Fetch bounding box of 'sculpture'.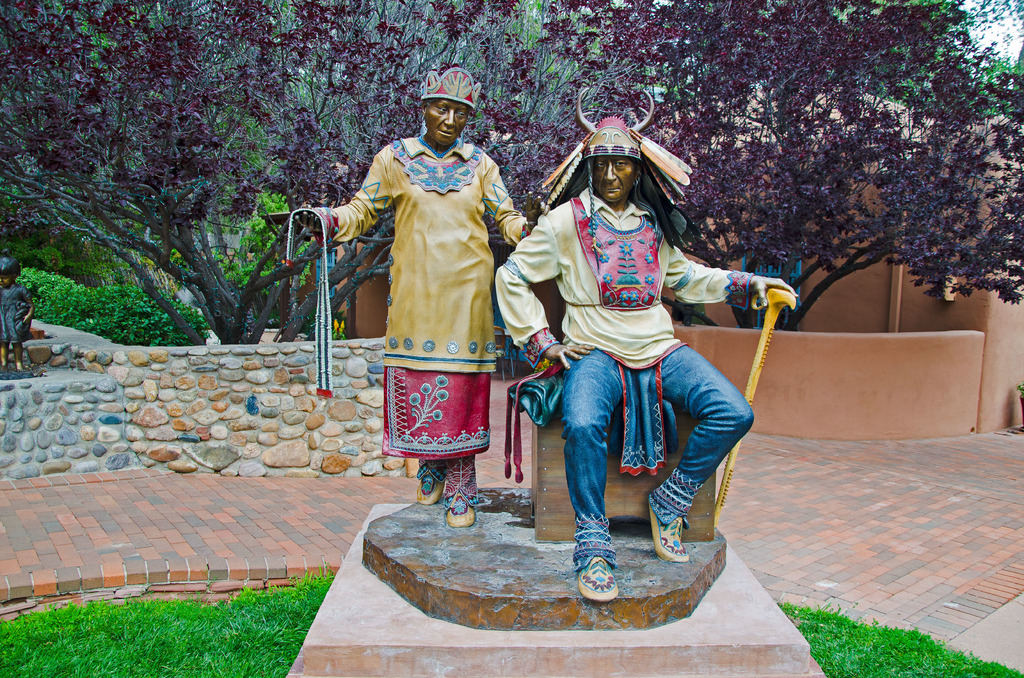
Bbox: 502, 111, 808, 595.
